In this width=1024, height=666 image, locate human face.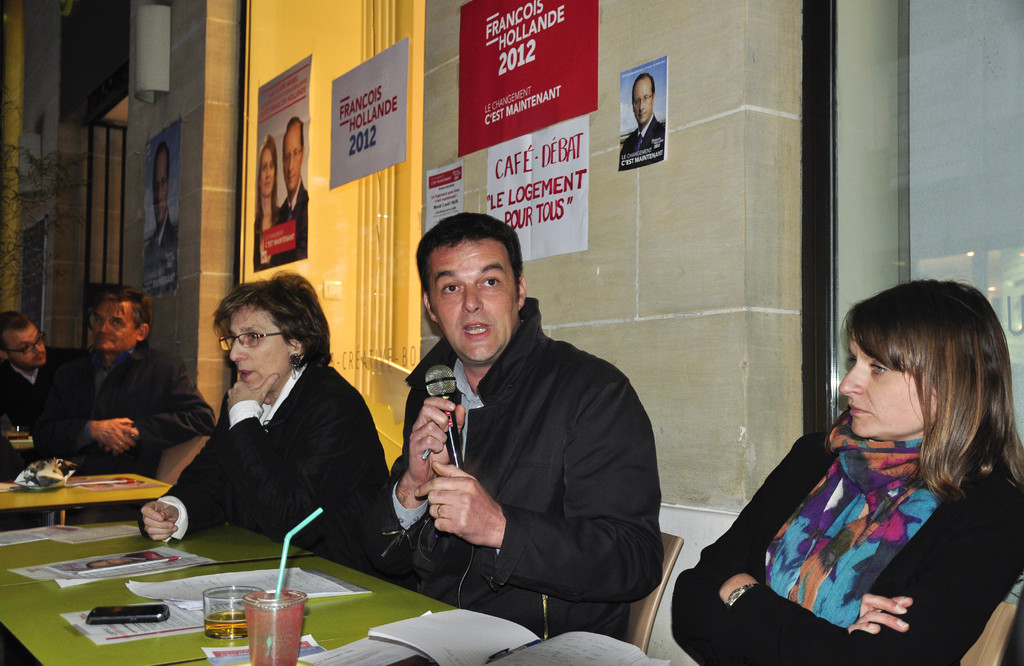
Bounding box: 282, 131, 303, 192.
